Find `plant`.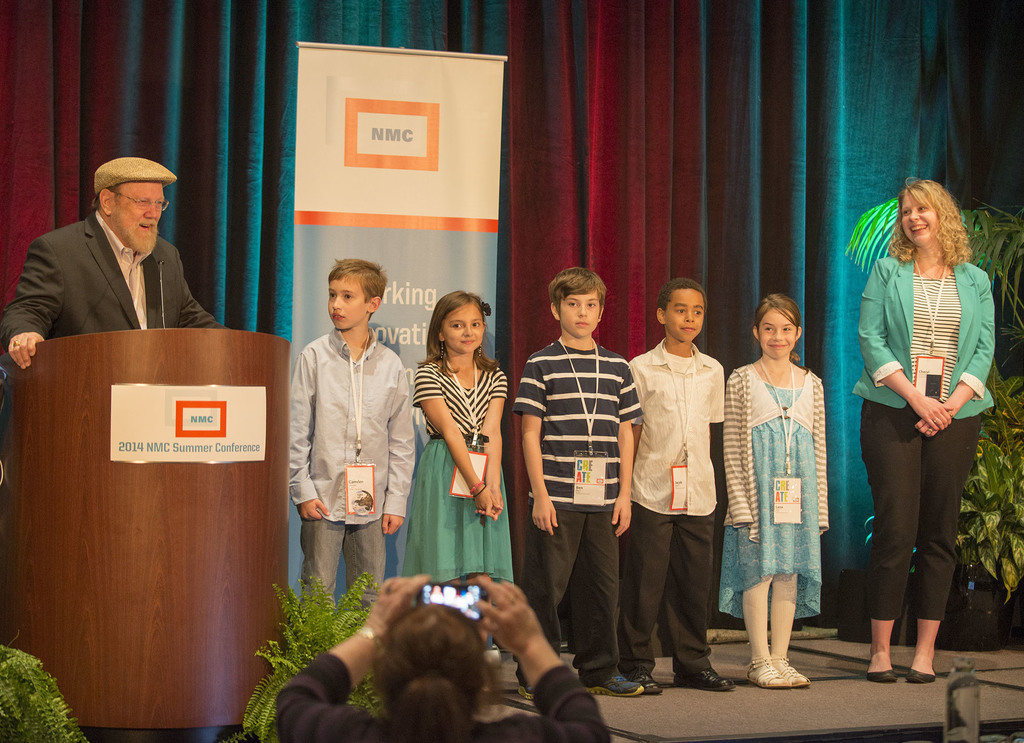
<box>837,192,1023,382</box>.
